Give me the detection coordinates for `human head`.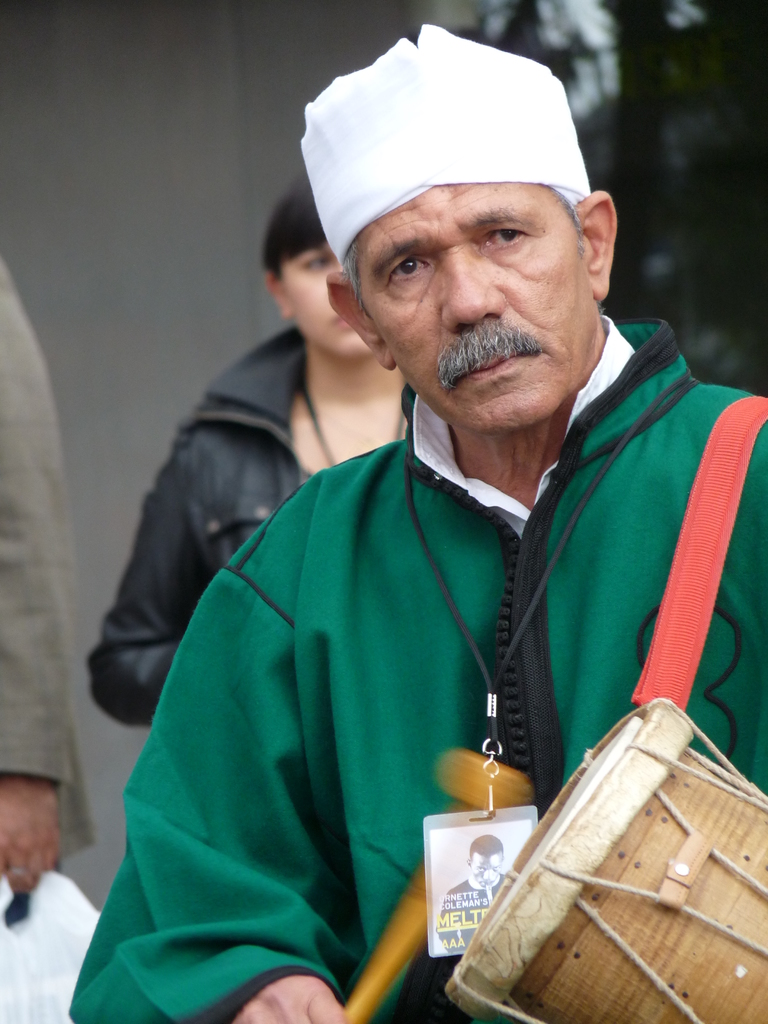
[282,41,646,419].
